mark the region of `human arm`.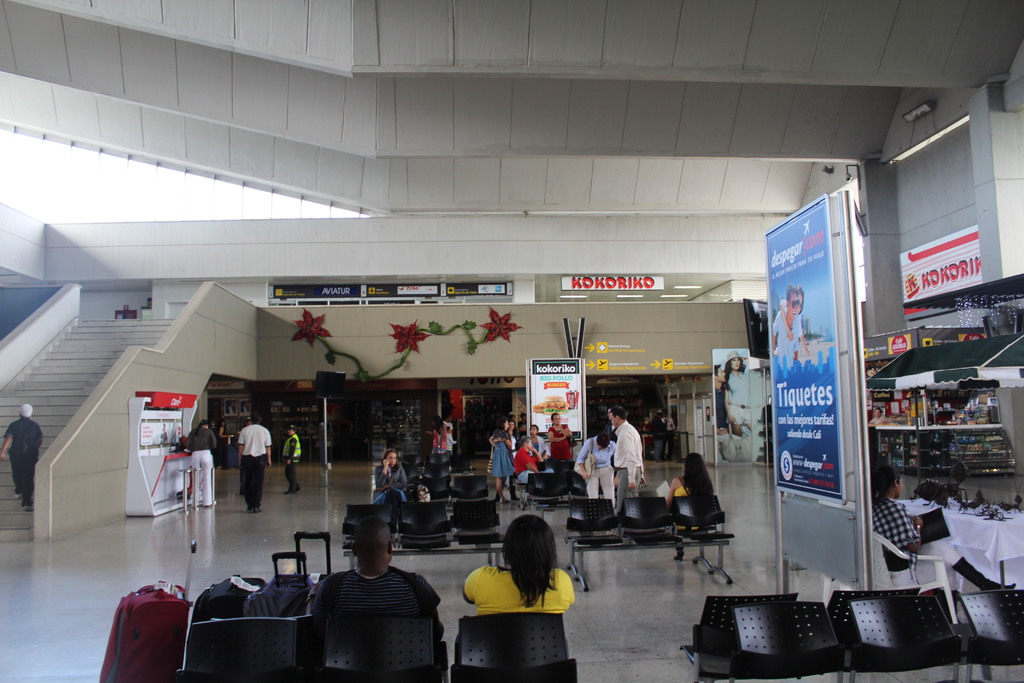
Region: 546 427 564 447.
